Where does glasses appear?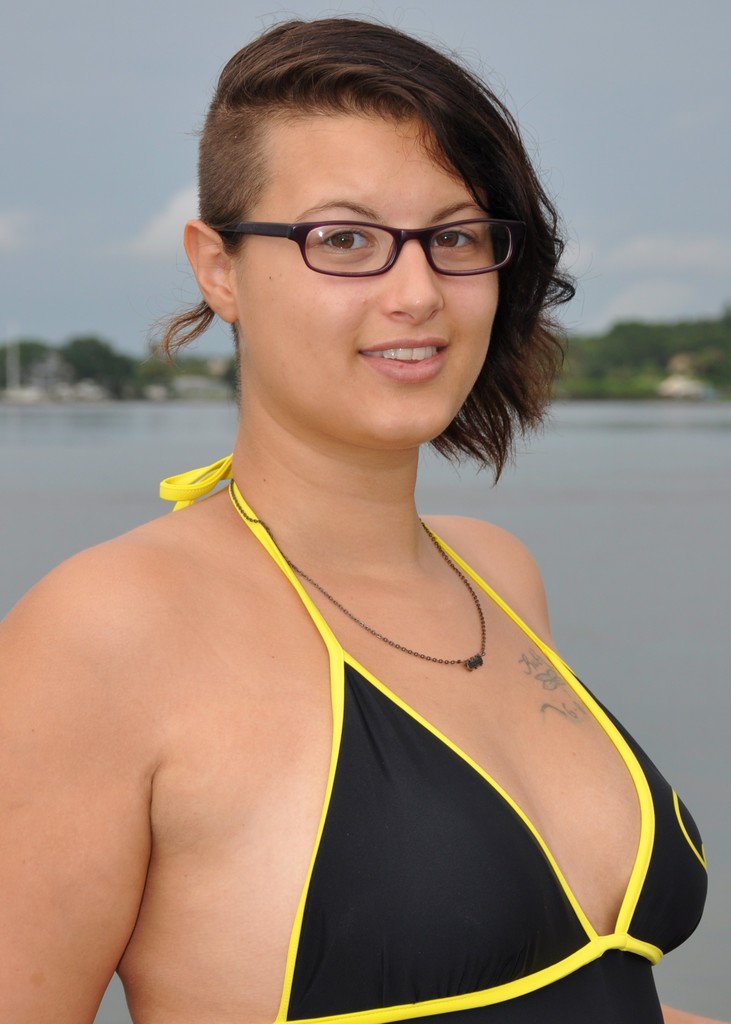
Appears at locate(196, 223, 520, 277).
